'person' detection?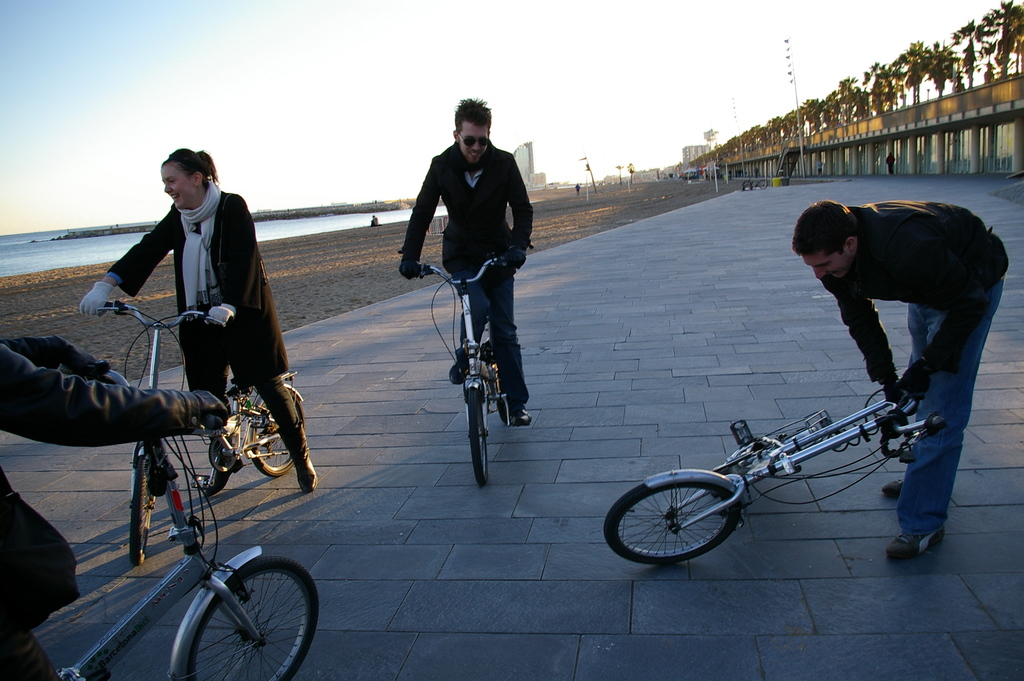
x1=80, y1=143, x2=316, y2=492
